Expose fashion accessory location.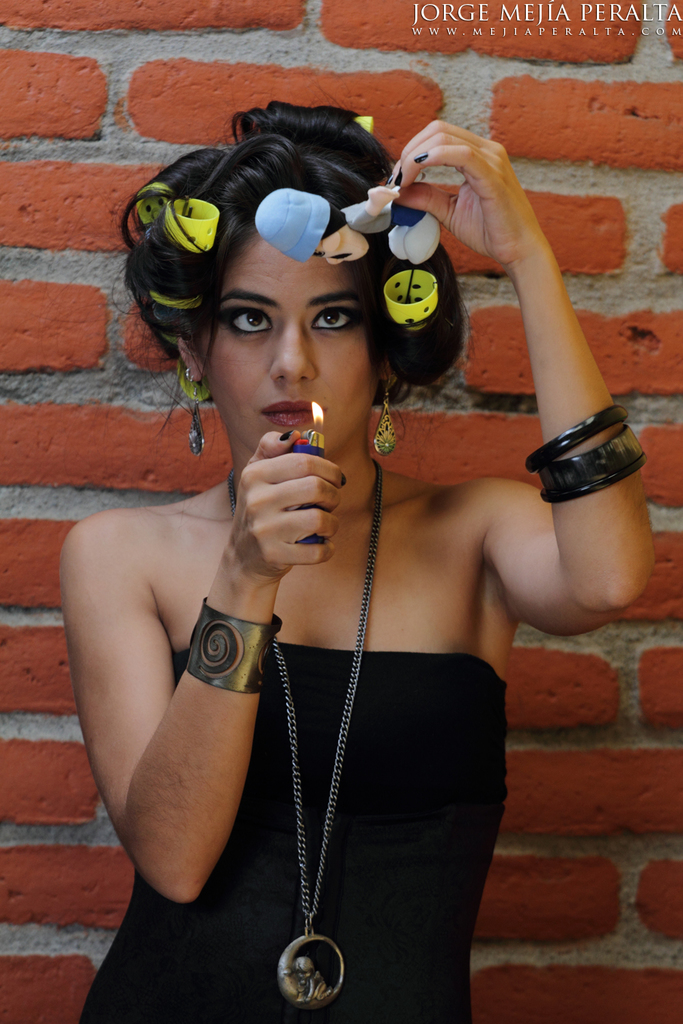
Exposed at 415:152:427:165.
